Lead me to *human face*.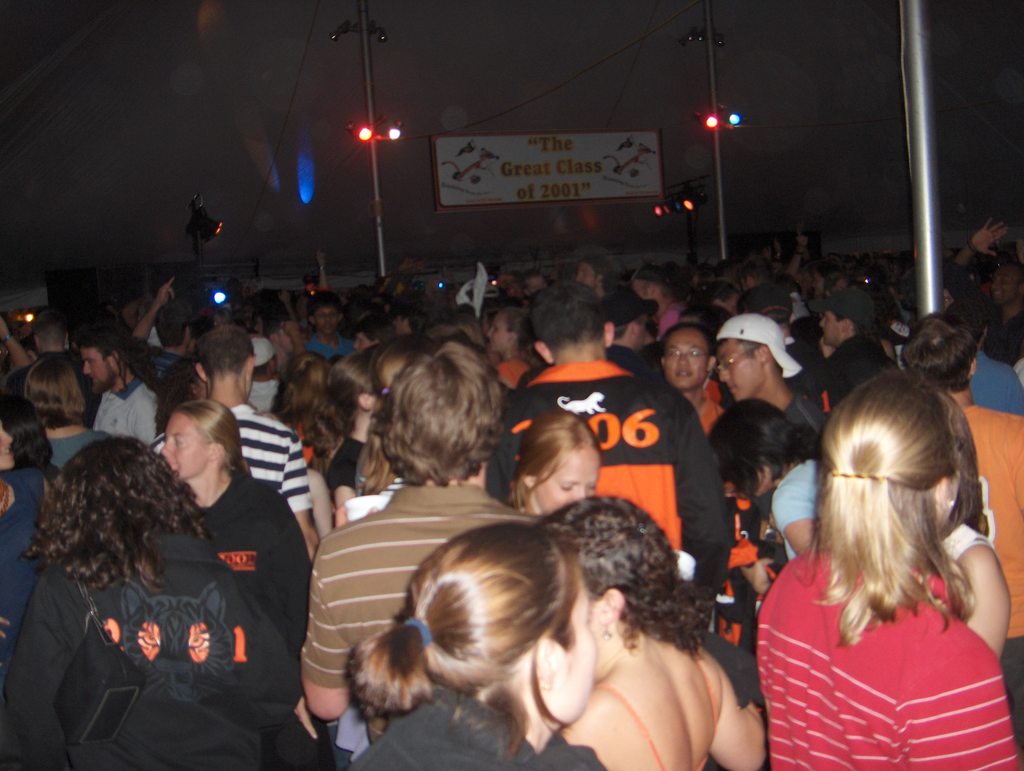
Lead to left=713, top=337, right=769, bottom=406.
